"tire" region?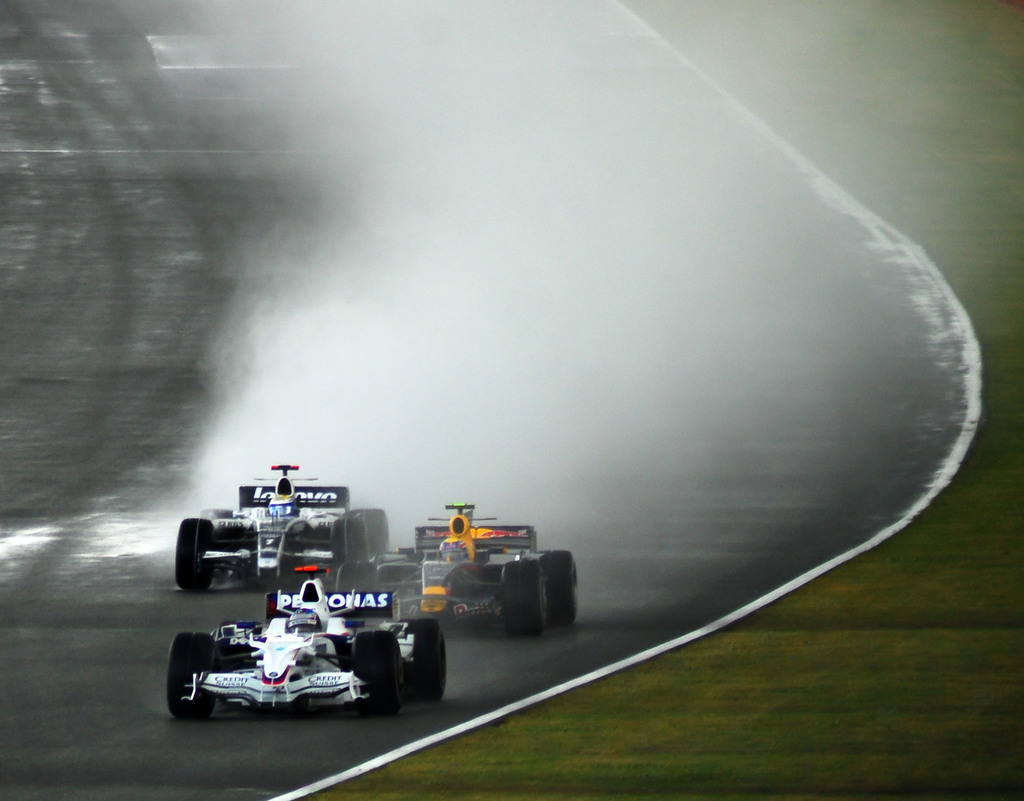
BBox(334, 560, 374, 593)
